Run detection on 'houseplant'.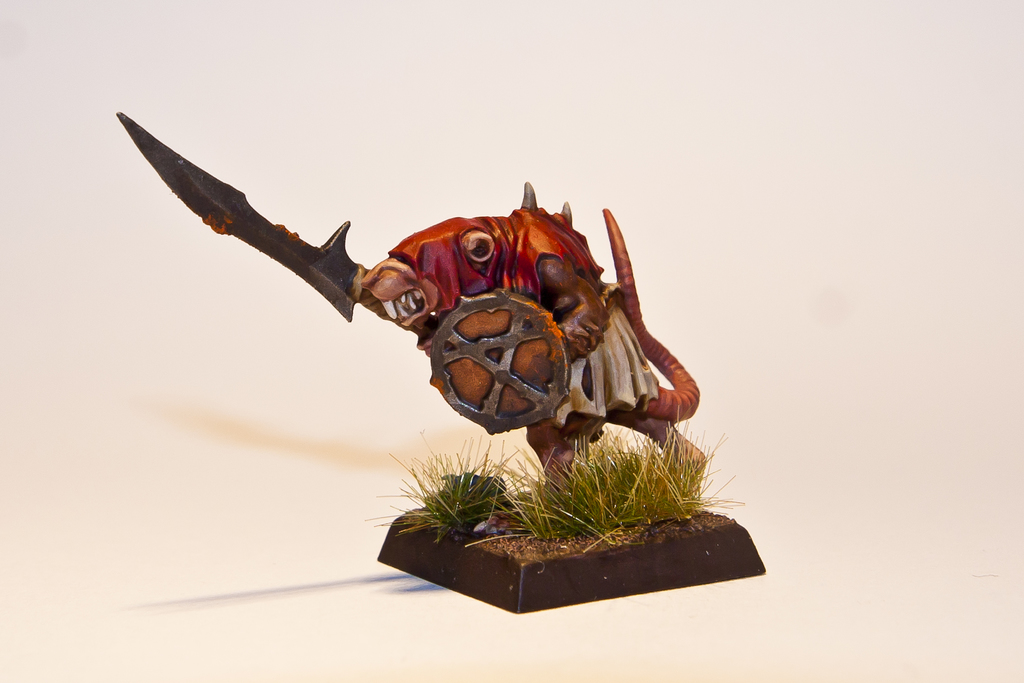
Result: (337, 417, 770, 595).
